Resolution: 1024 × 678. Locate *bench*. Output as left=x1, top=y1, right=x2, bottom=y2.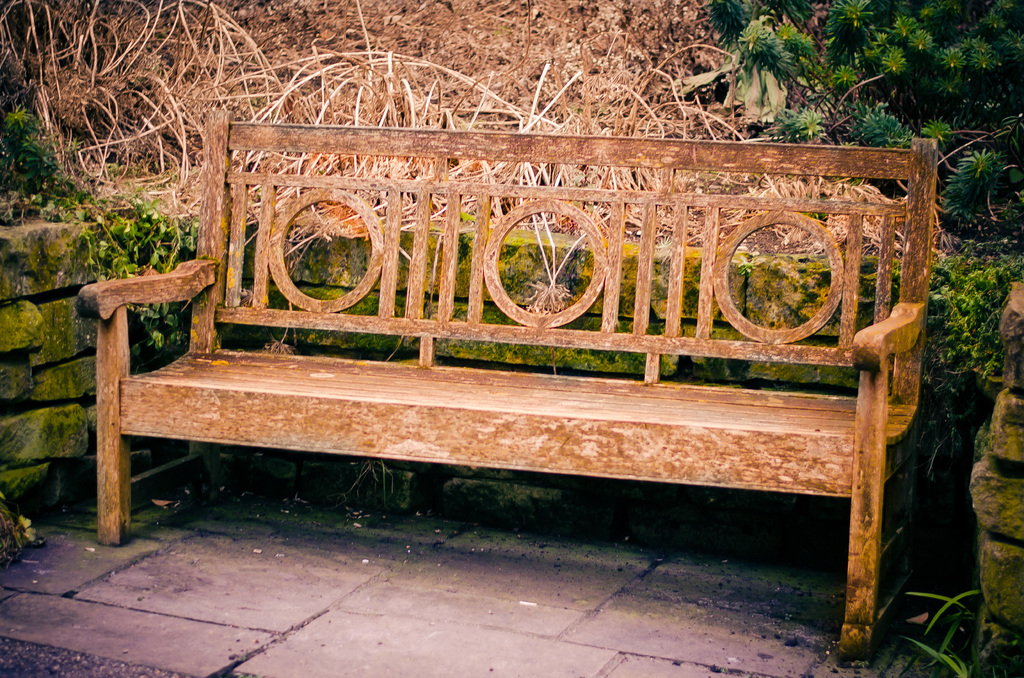
left=77, top=109, right=938, bottom=658.
